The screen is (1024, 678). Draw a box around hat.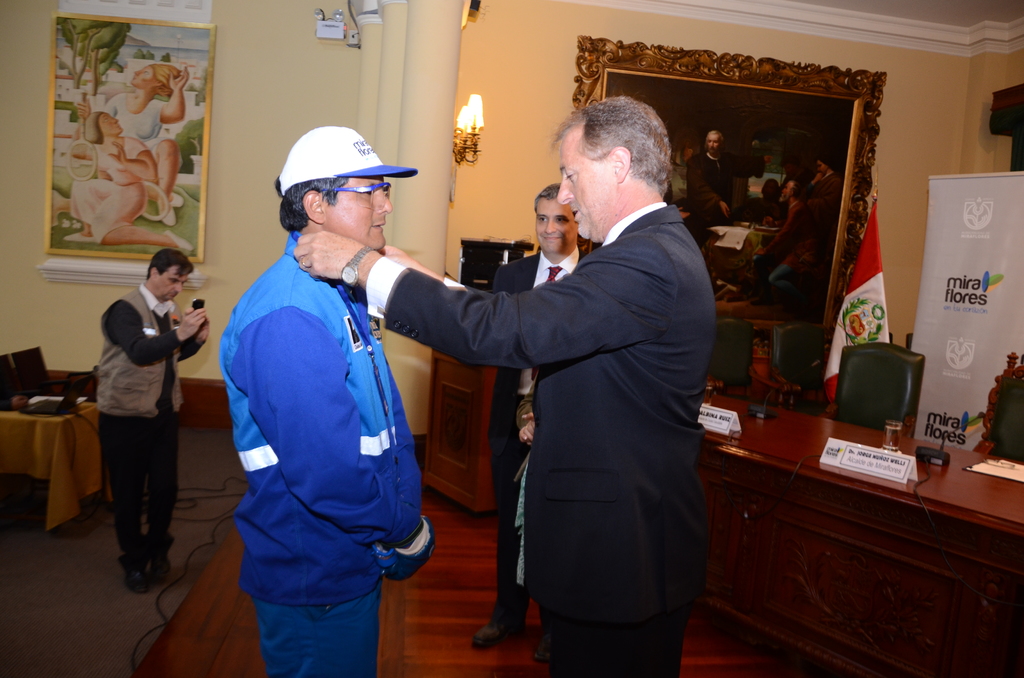
(278,126,422,200).
